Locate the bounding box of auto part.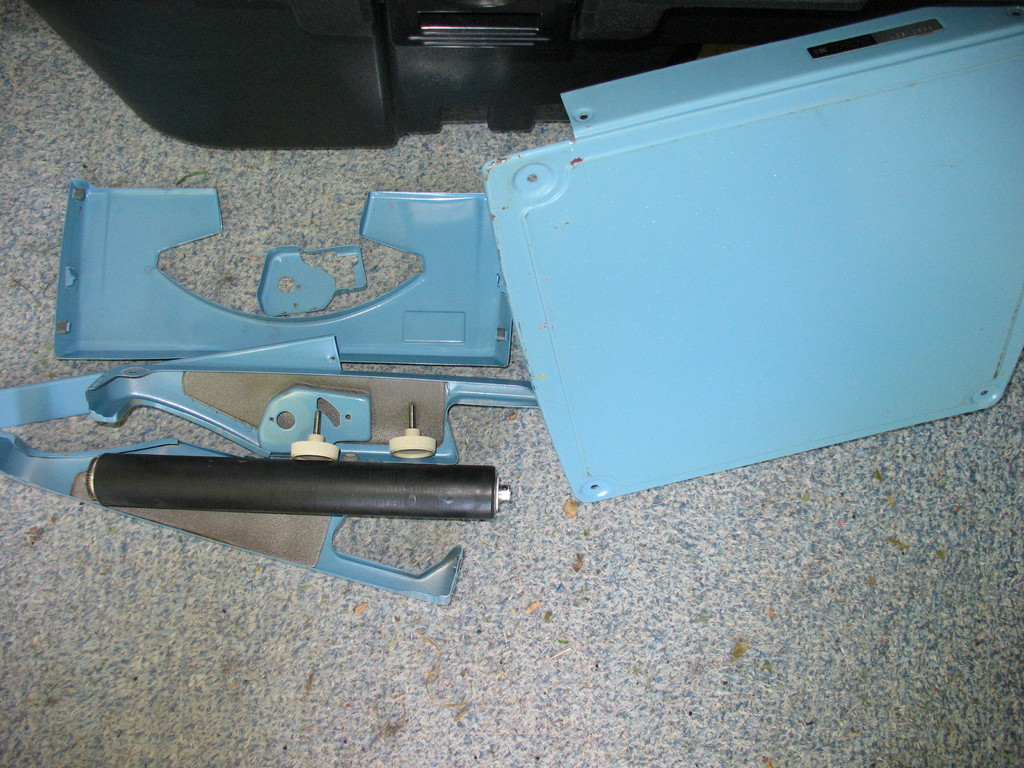
Bounding box: (left=481, top=1, right=1023, bottom=507).
